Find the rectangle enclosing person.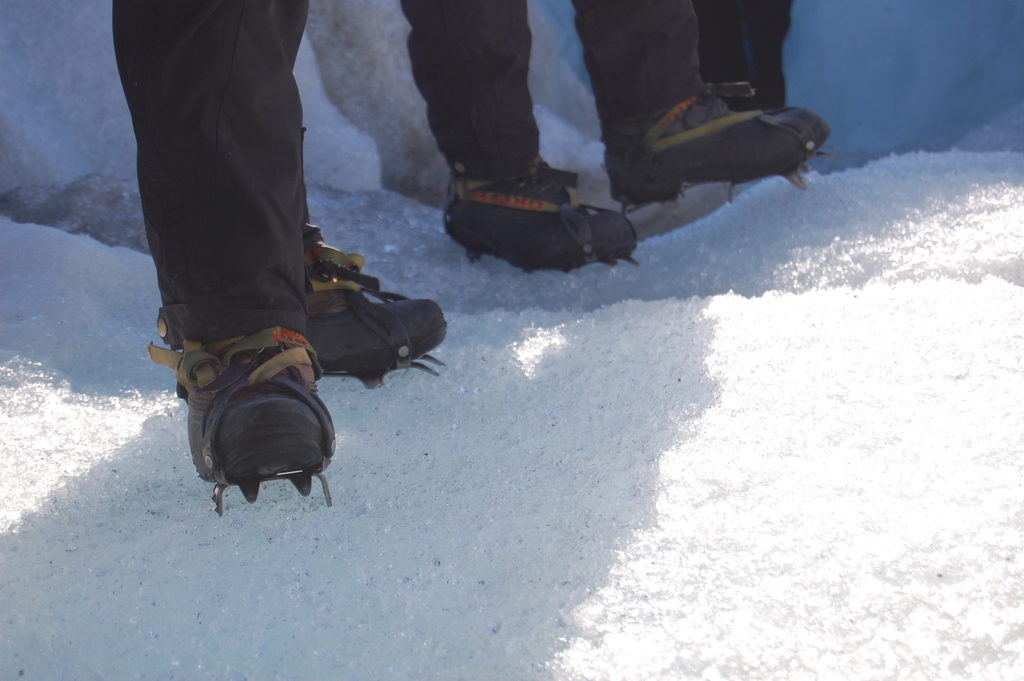
(left=400, top=0, right=826, bottom=272).
